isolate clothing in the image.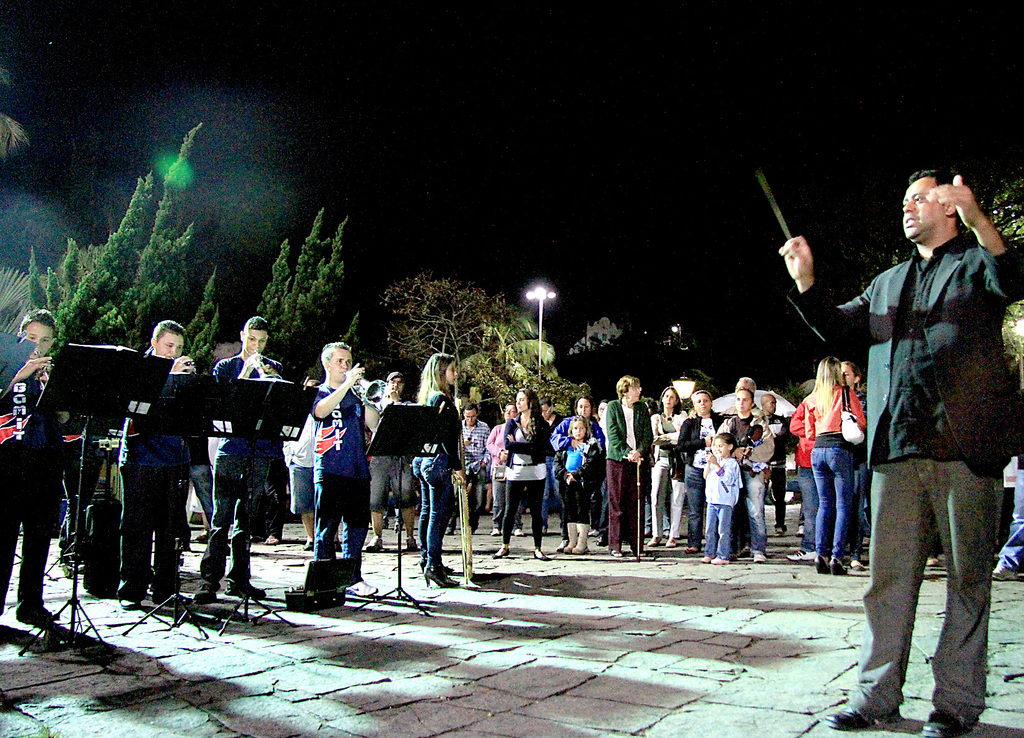
Isolated region: pyautogui.locateOnScreen(291, 358, 361, 579).
